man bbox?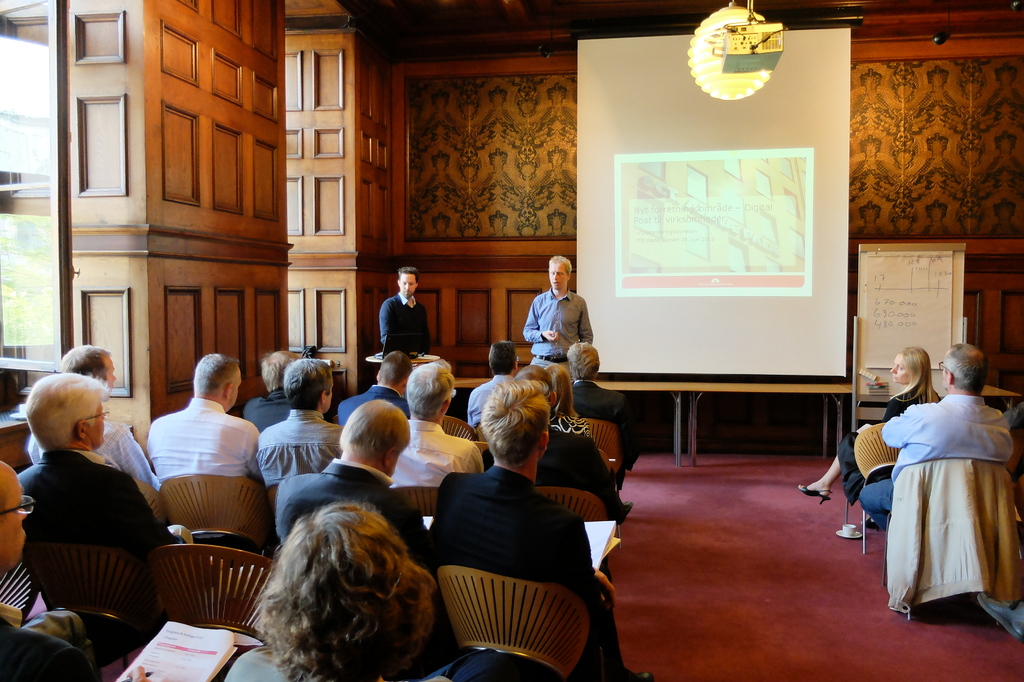
x1=365 y1=272 x2=429 y2=368
